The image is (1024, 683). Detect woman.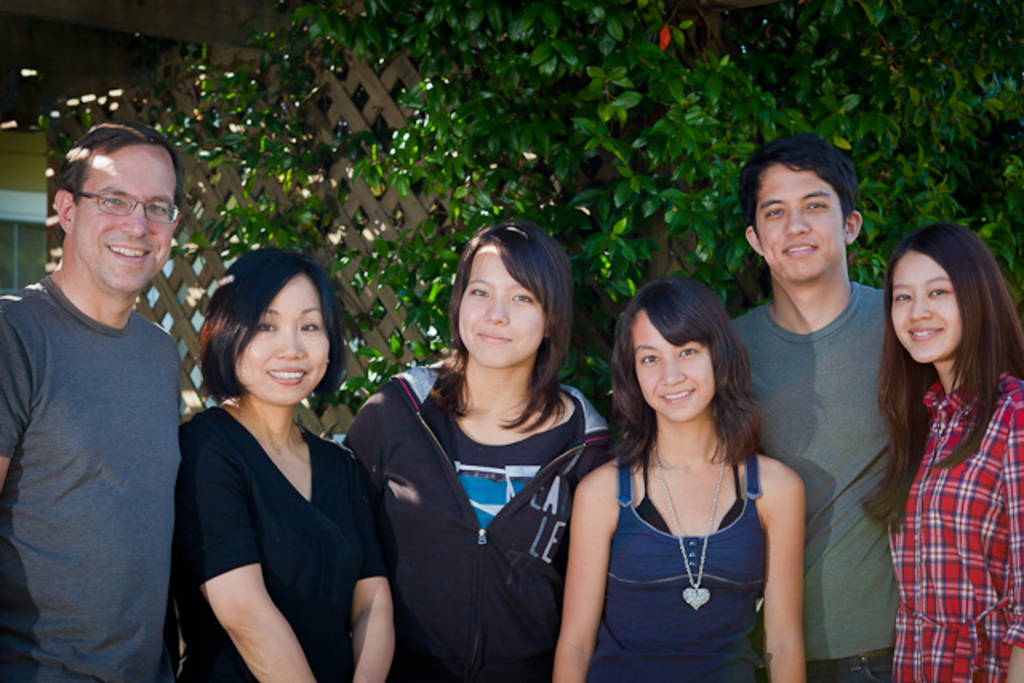
Detection: [x1=856, y1=224, x2=1022, y2=681].
